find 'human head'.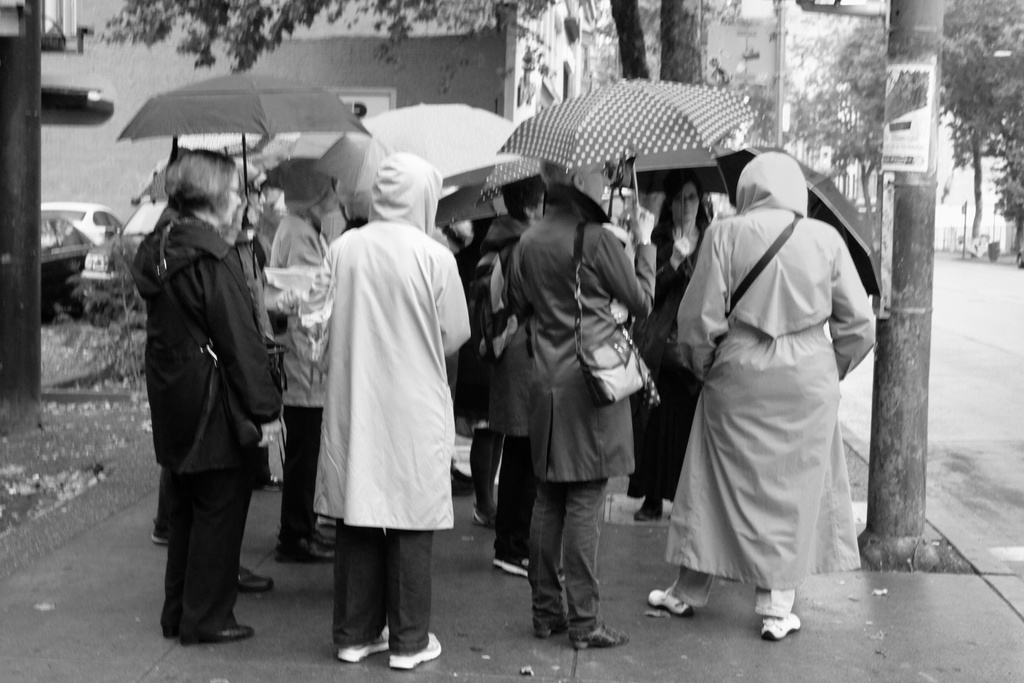
(left=665, top=184, right=705, bottom=226).
